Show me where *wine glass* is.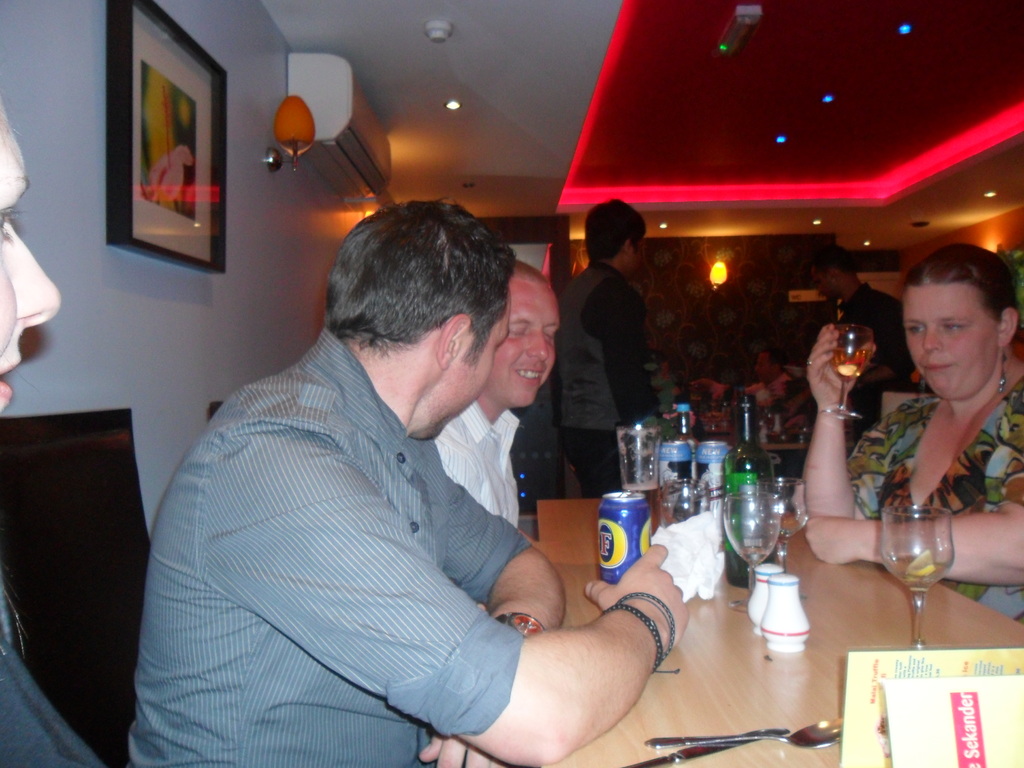
*wine glass* is at rect(725, 491, 776, 614).
